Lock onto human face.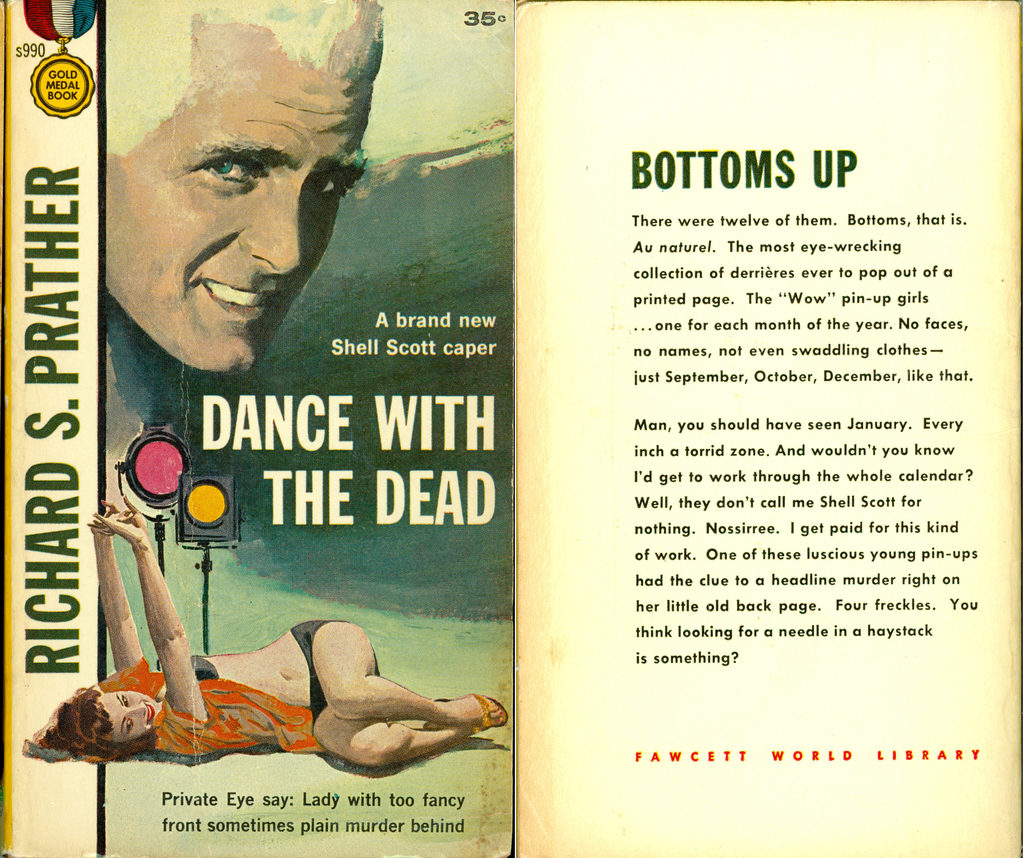
Locked: region(105, 41, 373, 374).
